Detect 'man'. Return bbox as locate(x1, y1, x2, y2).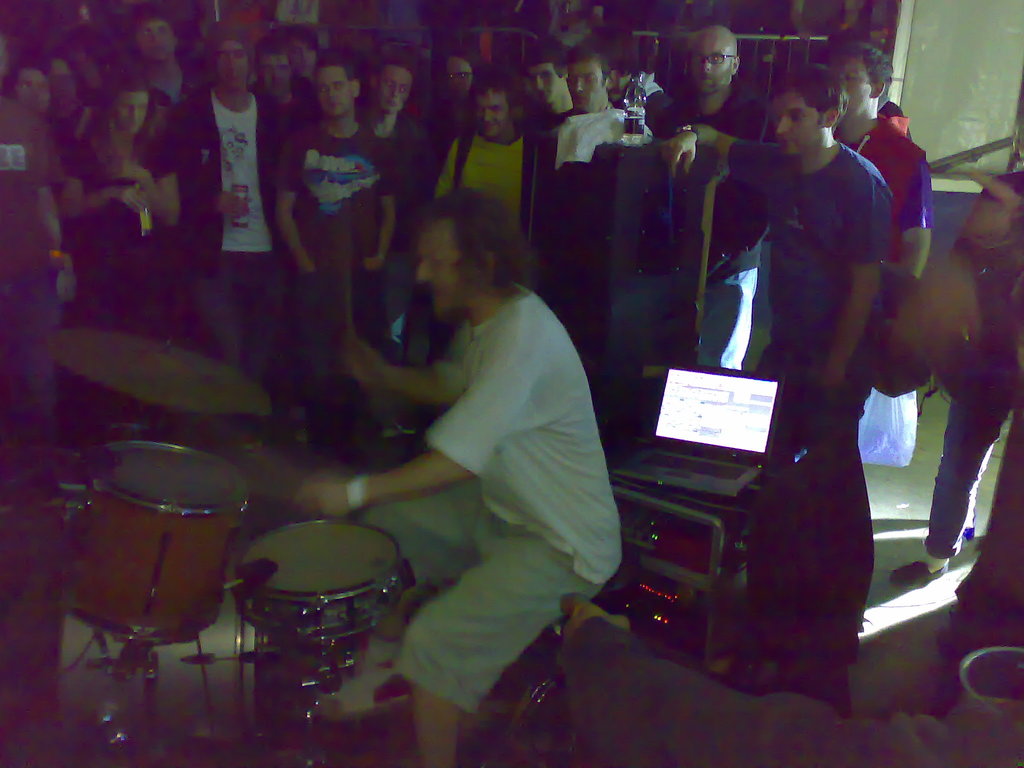
locate(296, 50, 415, 364).
